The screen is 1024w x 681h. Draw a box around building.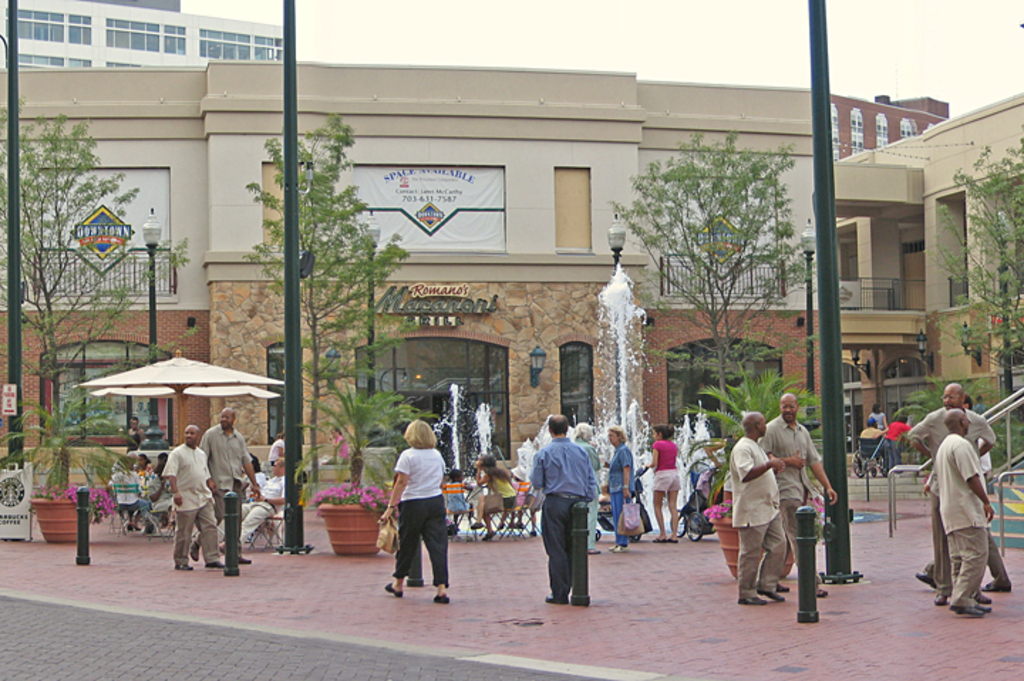
left=10, top=0, right=302, bottom=74.
